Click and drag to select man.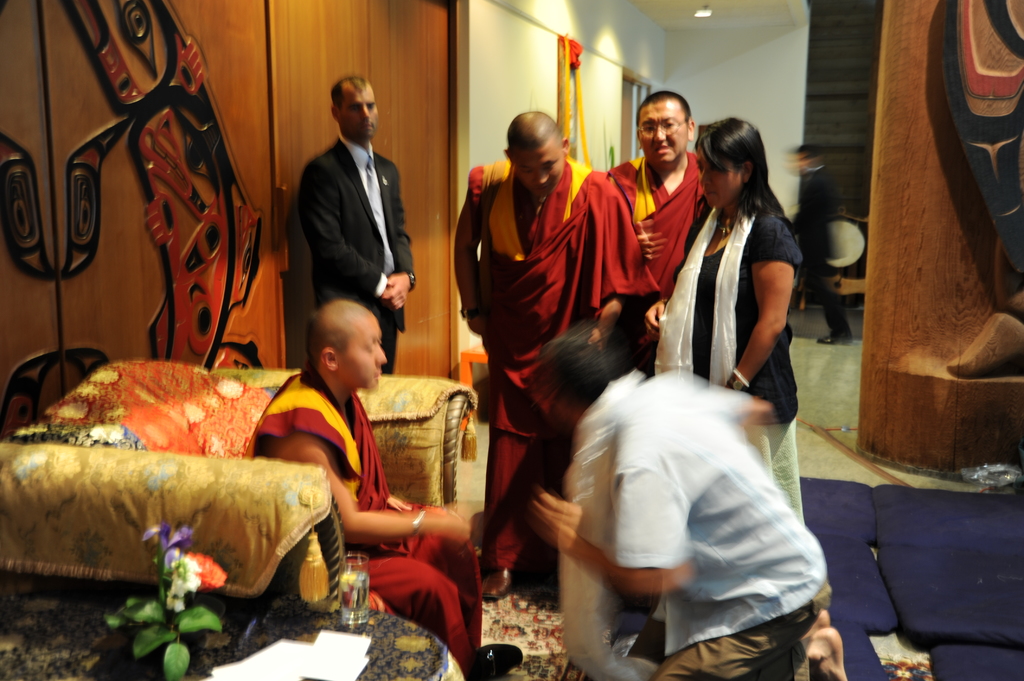
Selection: pyautogui.locateOnScreen(610, 93, 708, 330).
